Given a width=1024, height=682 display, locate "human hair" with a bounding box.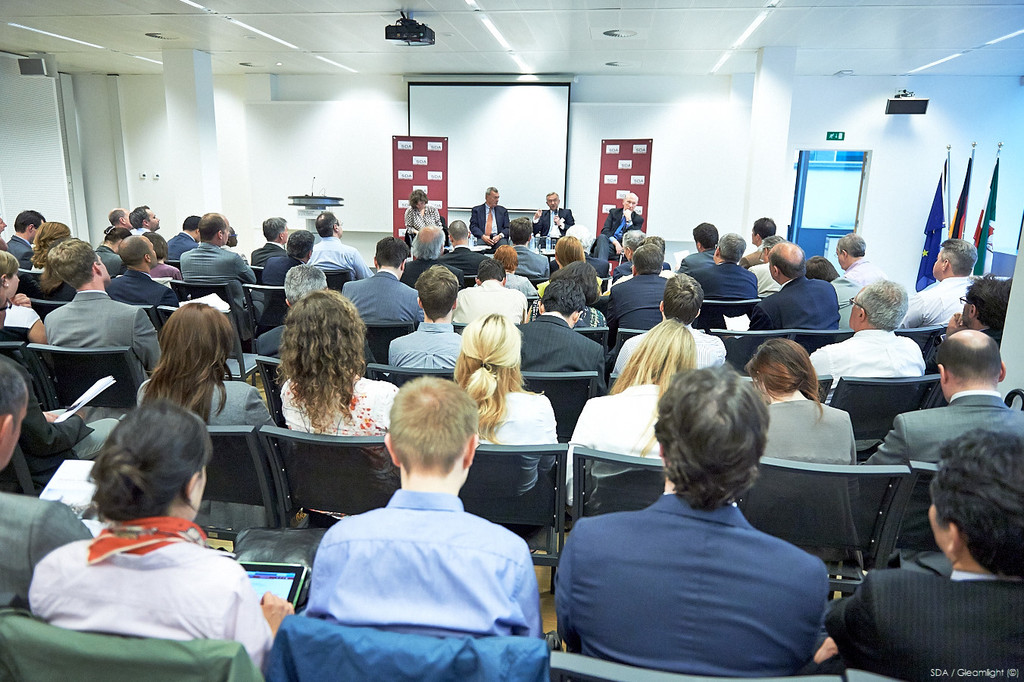
Located: (left=551, top=237, right=584, bottom=264).
